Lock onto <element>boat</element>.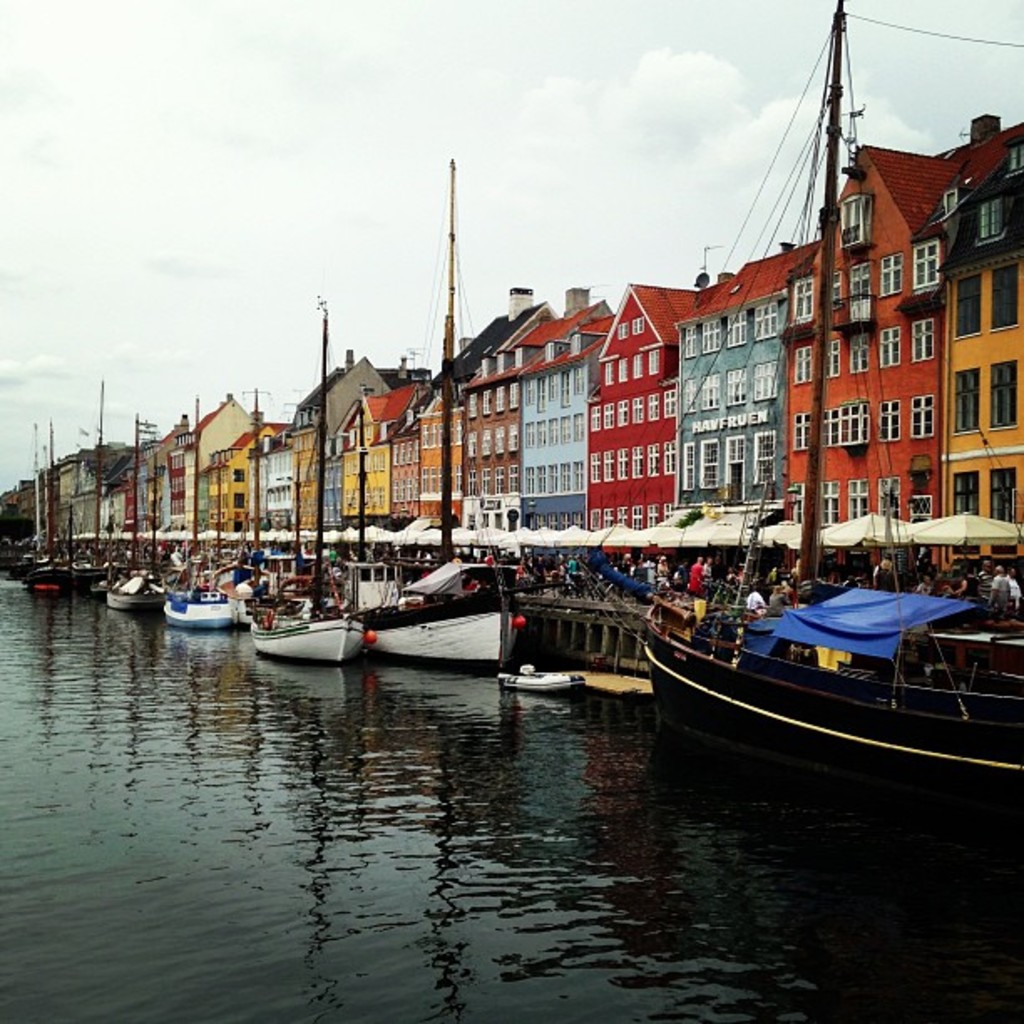
Locked: [x1=500, y1=663, x2=661, y2=706].
